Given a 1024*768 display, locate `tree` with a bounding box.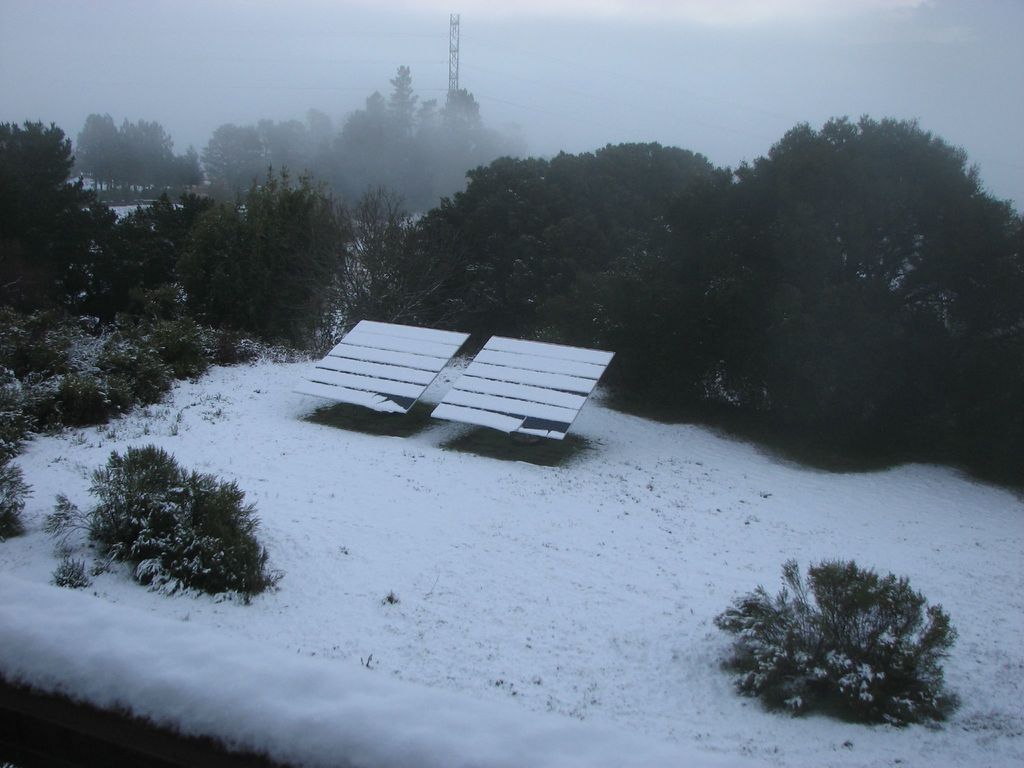
Located: select_region(445, 111, 1023, 492).
